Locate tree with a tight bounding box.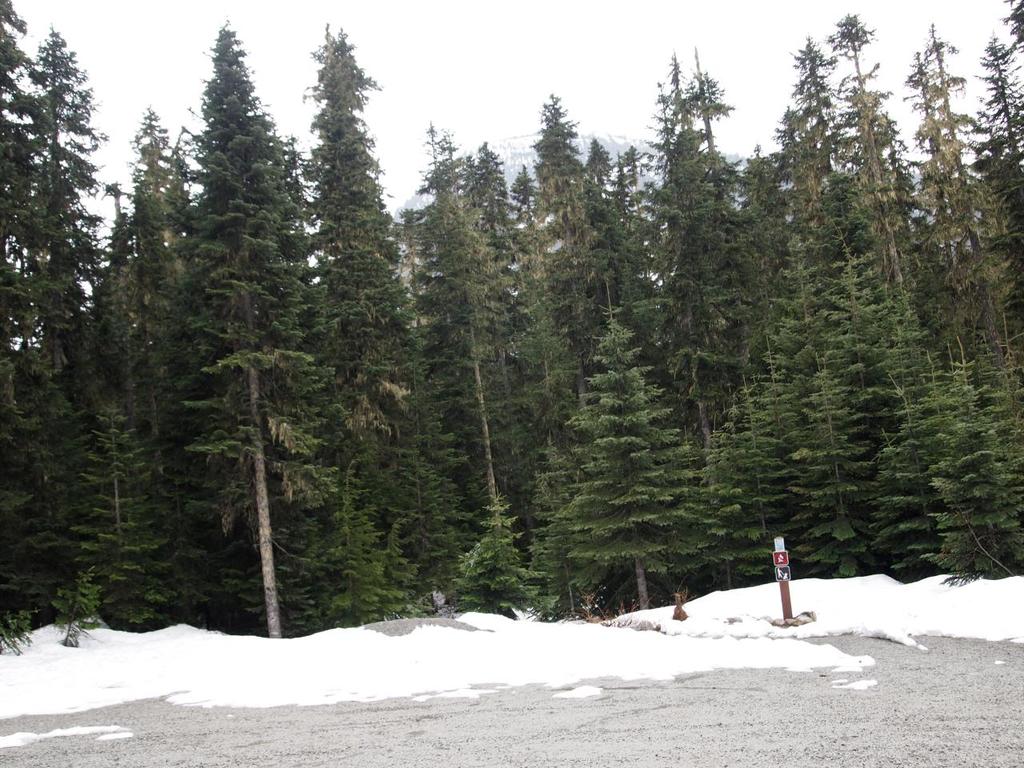
pyautogui.locateOnScreen(756, 39, 842, 286).
